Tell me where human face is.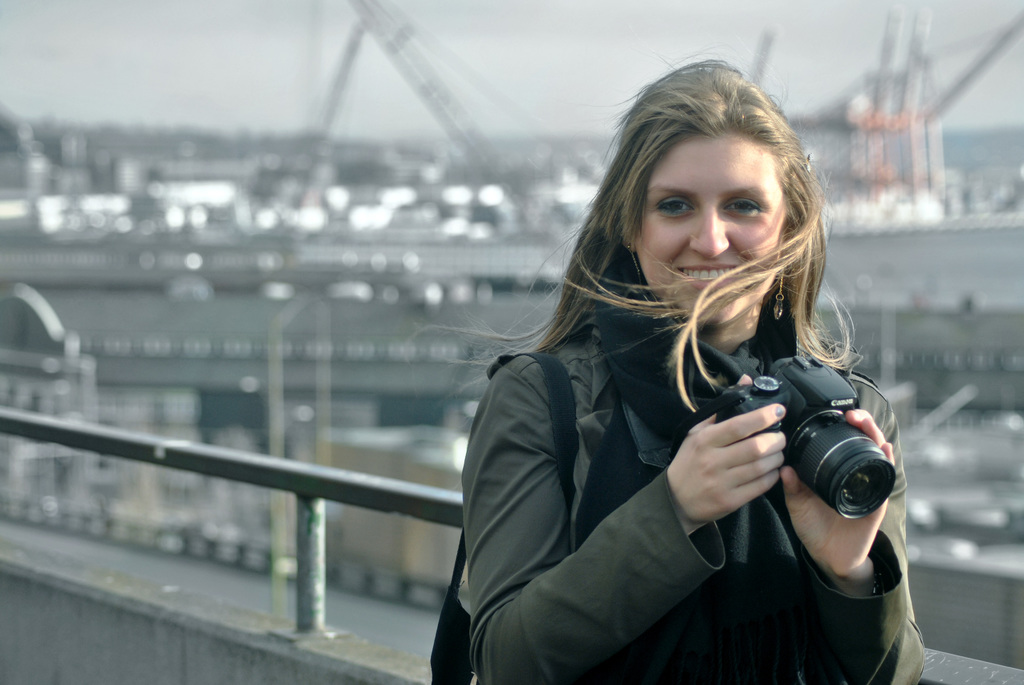
human face is at bbox=[634, 141, 788, 326].
